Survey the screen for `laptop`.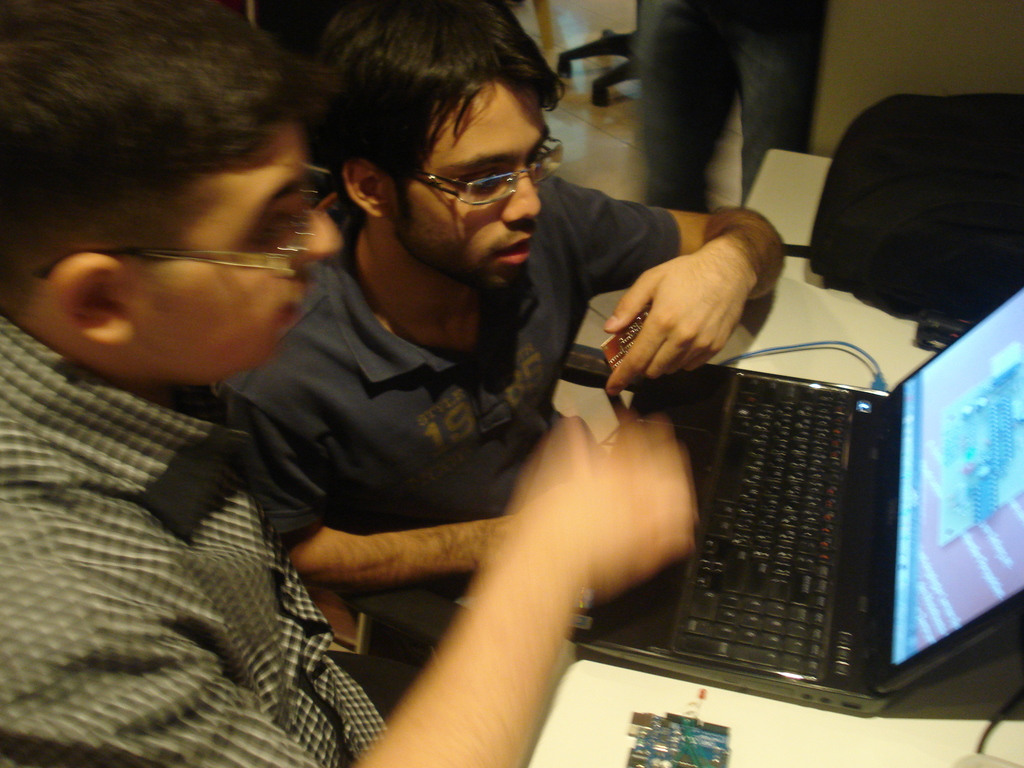
Survey found: x1=563, y1=279, x2=1023, y2=709.
